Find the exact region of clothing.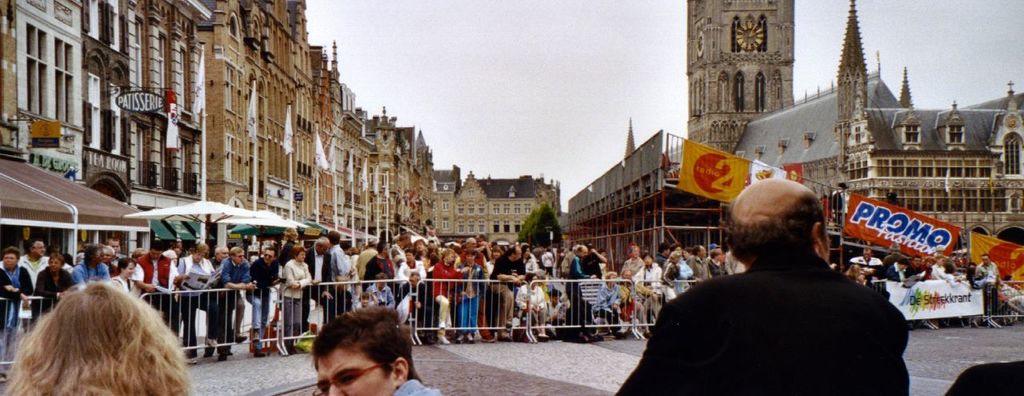
Exact region: <bbox>248, 246, 276, 332</bbox>.
